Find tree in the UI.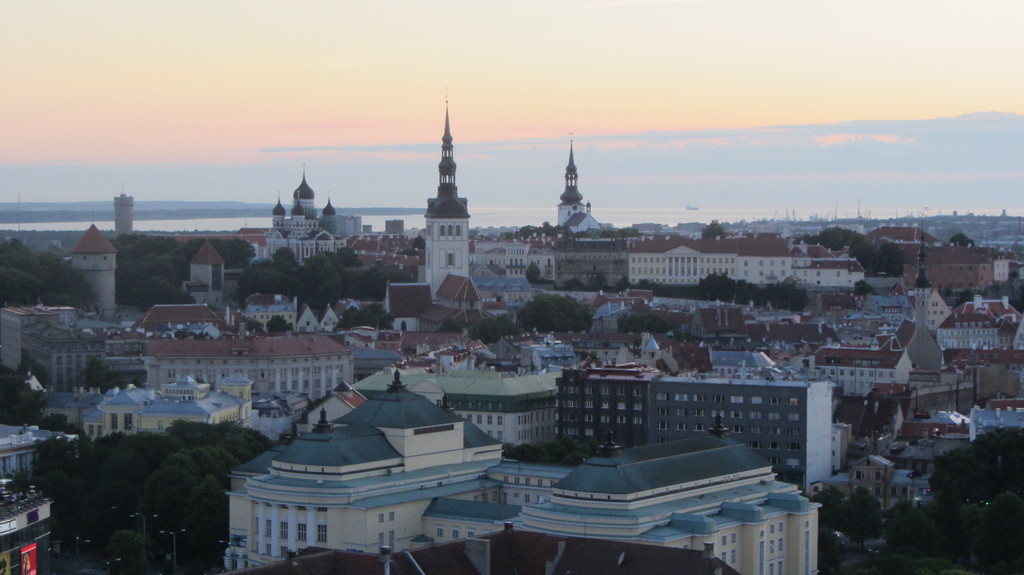
UI element at 669/330/700/340.
